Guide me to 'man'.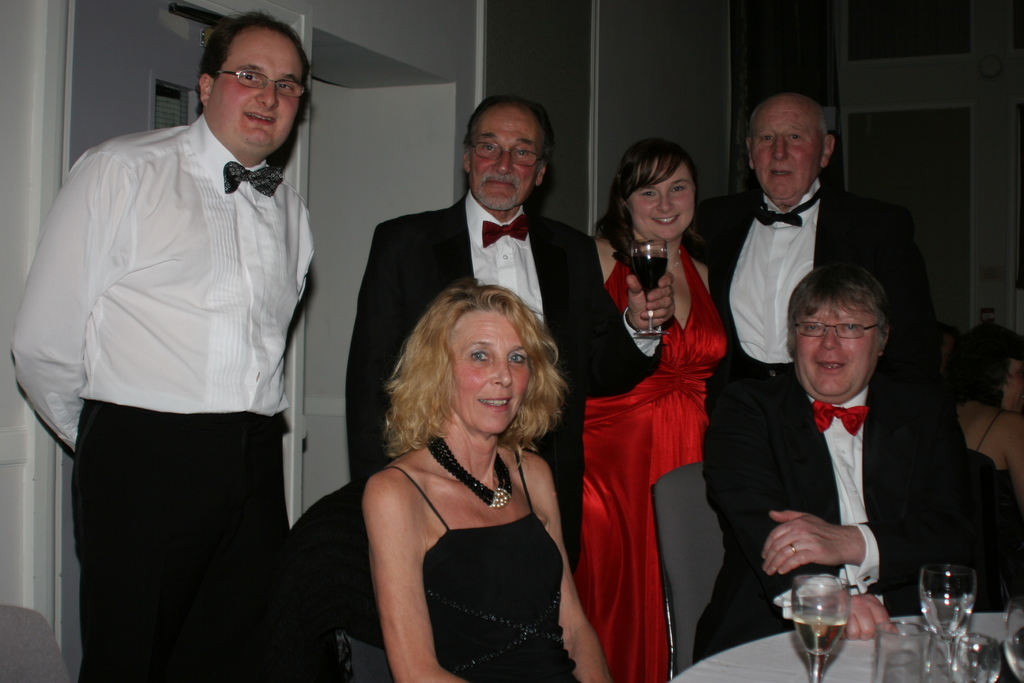
Guidance: {"x1": 15, "y1": 16, "x2": 328, "y2": 682}.
